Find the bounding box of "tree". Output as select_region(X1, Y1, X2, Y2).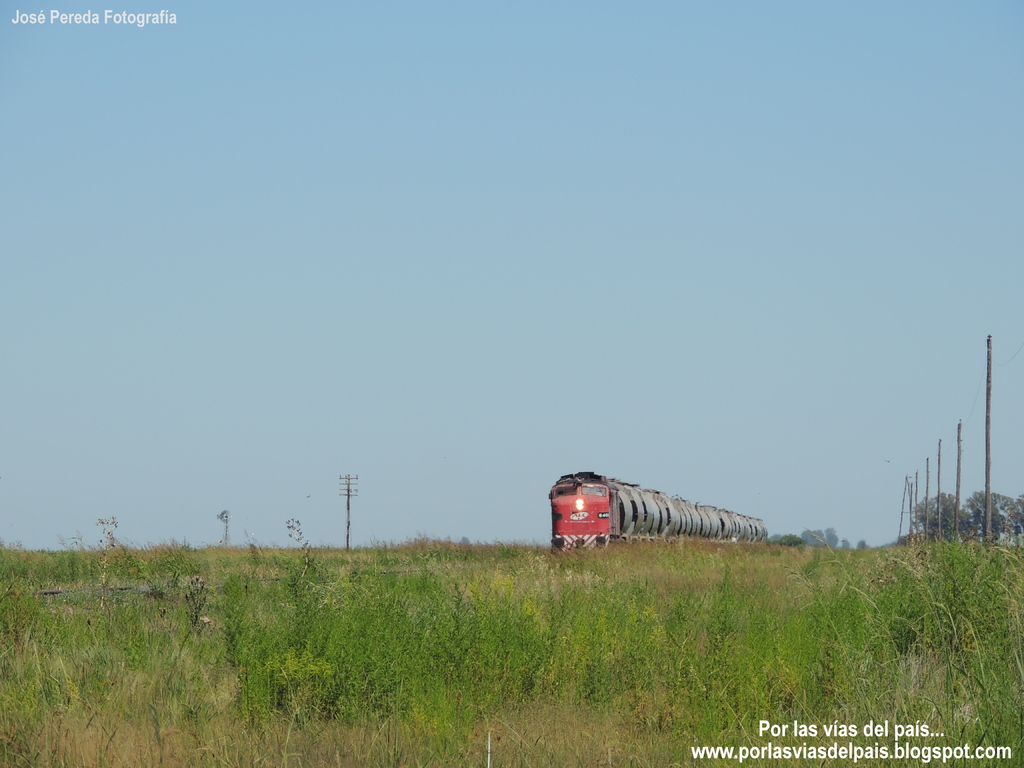
select_region(776, 531, 804, 549).
